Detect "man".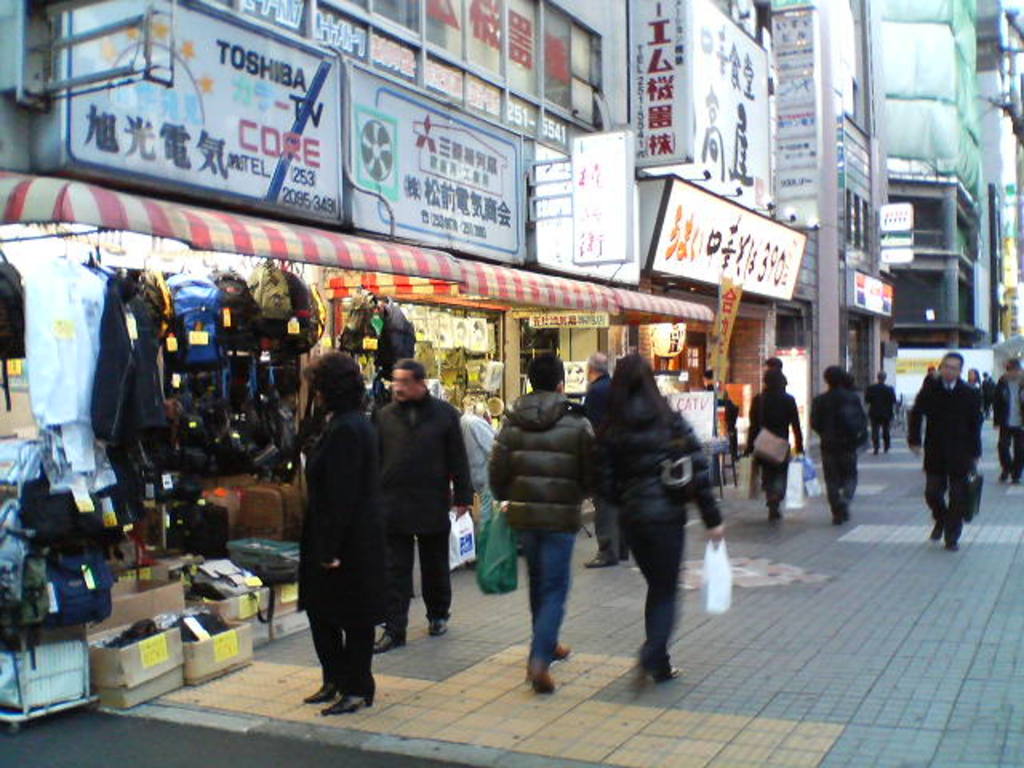
Detected at {"left": 704, "top": 368, "right": 741, "bottom": 464}.
